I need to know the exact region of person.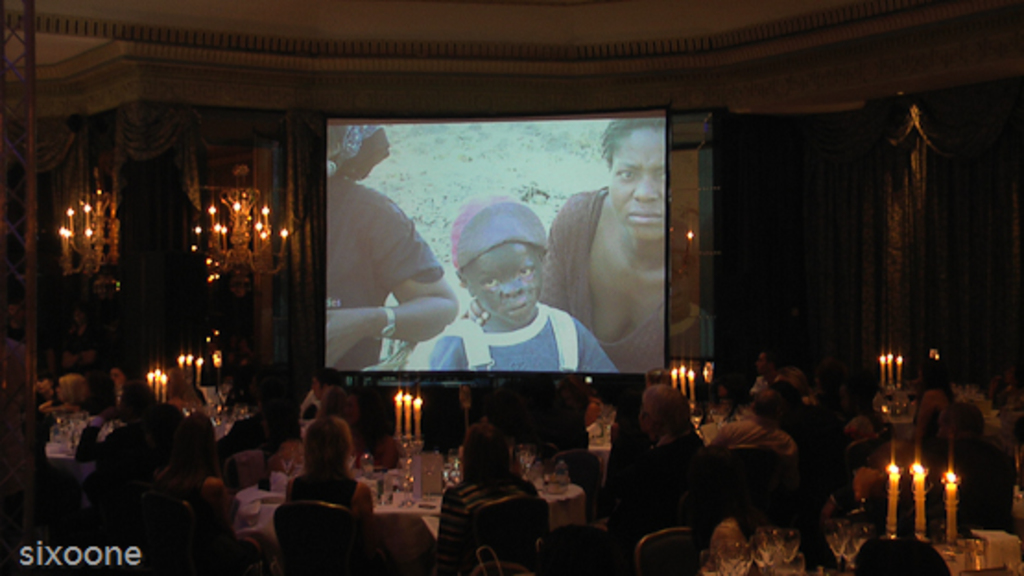
Region: [430, 421, 535, 561].
